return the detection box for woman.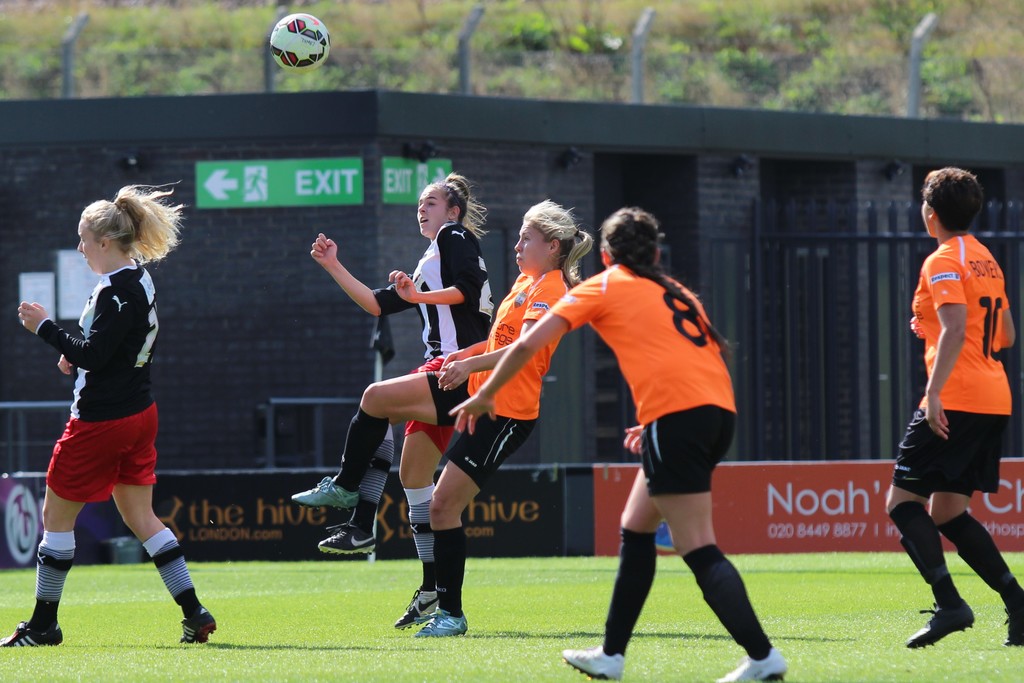
[x1=890, y1=165, x2=1023, y2=649].
